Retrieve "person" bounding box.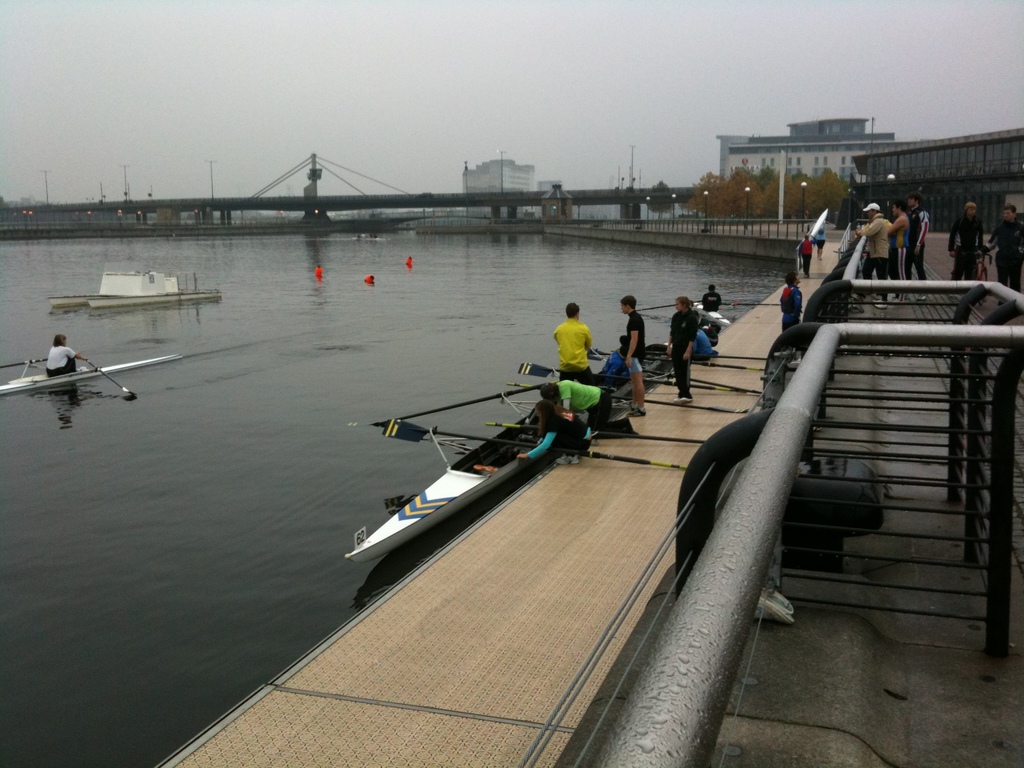
Bounding box: <region>708, 284, 724, 315</region>.
